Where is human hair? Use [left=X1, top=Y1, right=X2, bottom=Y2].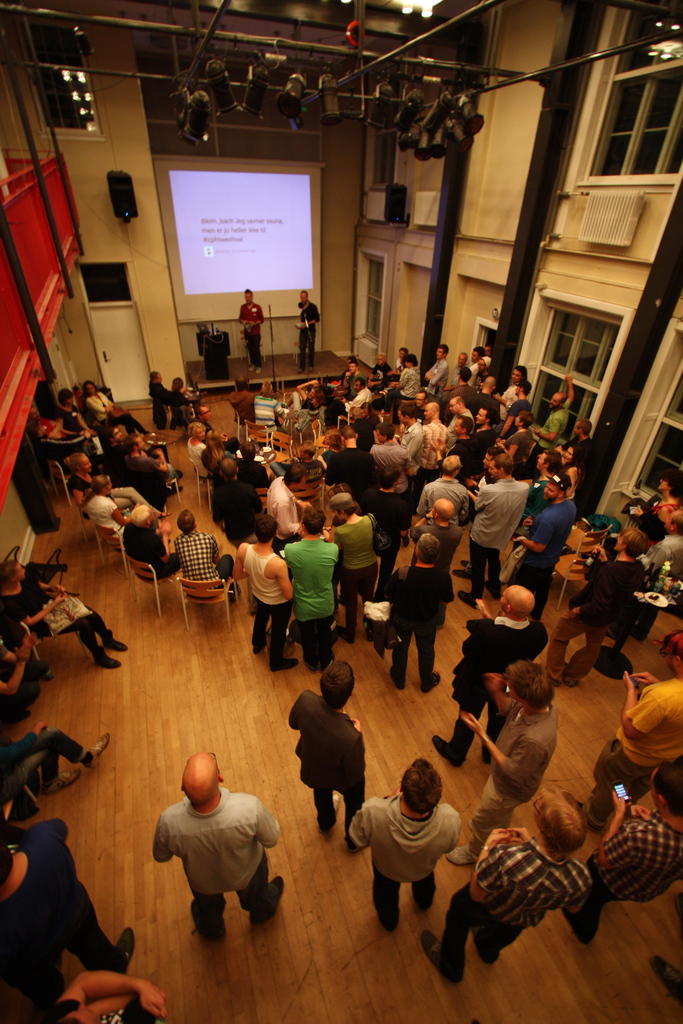
[left=460, top=416, right=472, bottom=434].
